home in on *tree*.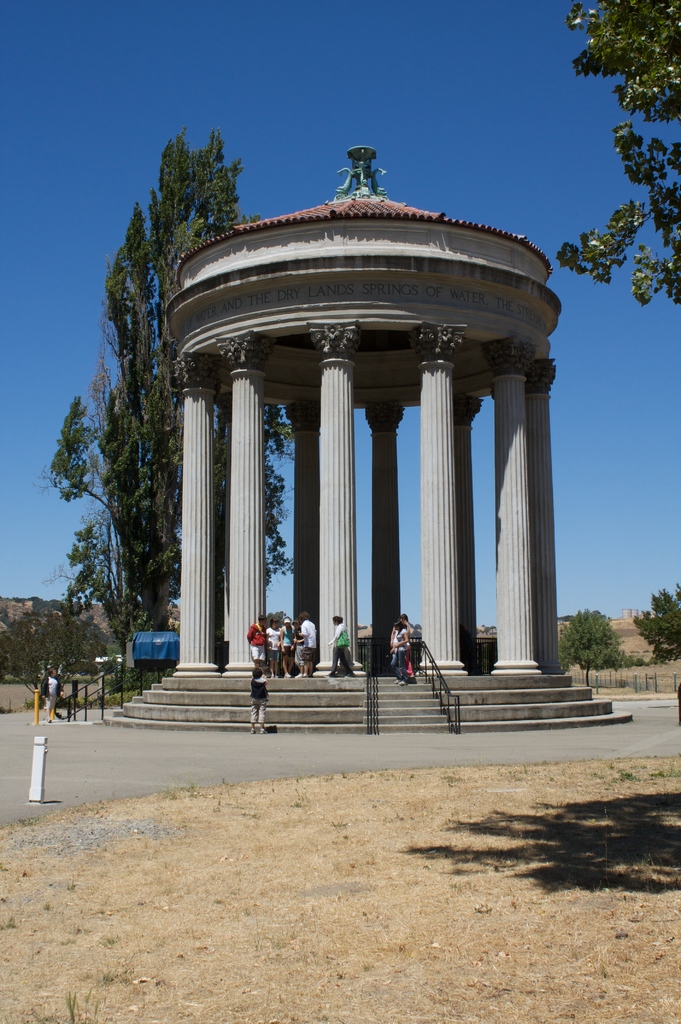
Homed in at <region>53, 138, 303, 680</region>.
